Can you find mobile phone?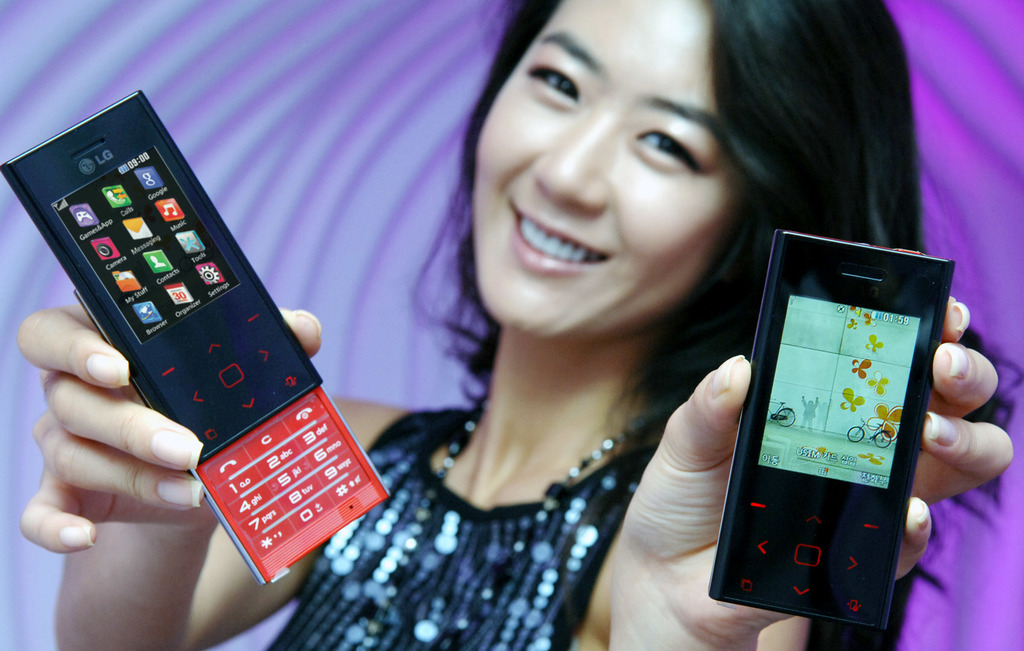
Yes, bounding box: select_region(712, 213, 957, 632).
